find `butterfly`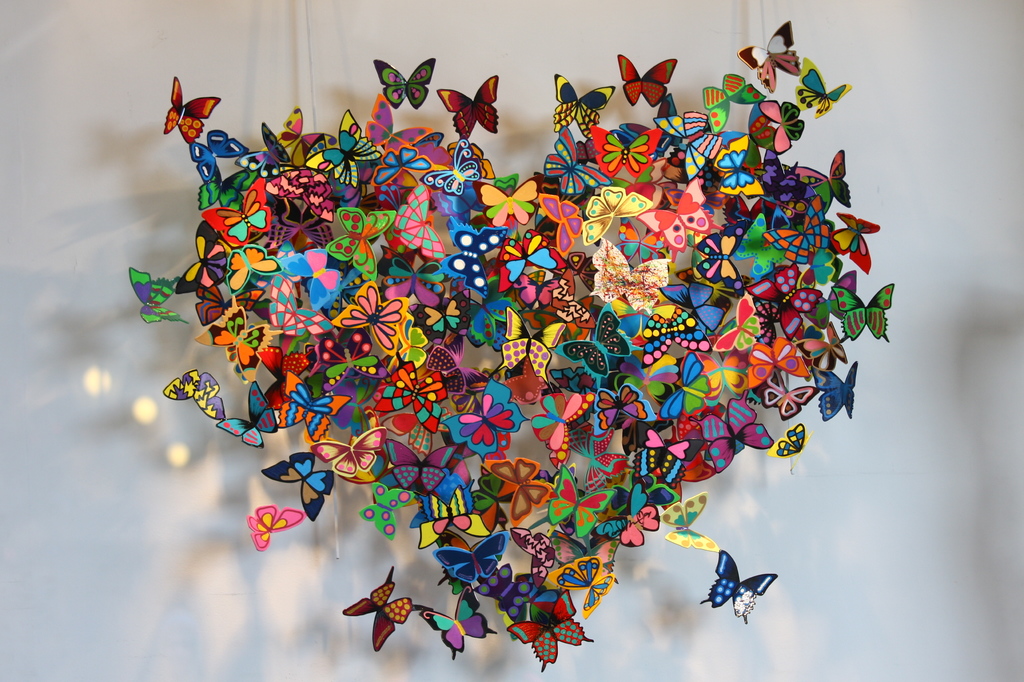
locate(616, 506, 666, 543)
